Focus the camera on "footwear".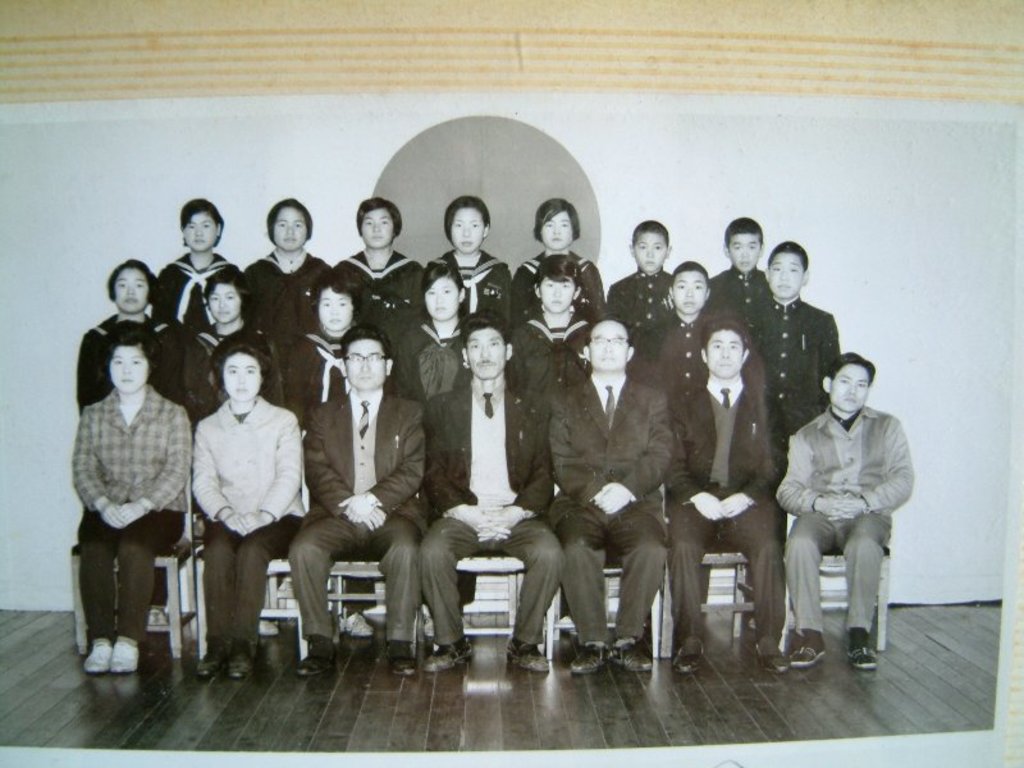
Focus region: x1=422, y1=636, x2=477, y2=673.
